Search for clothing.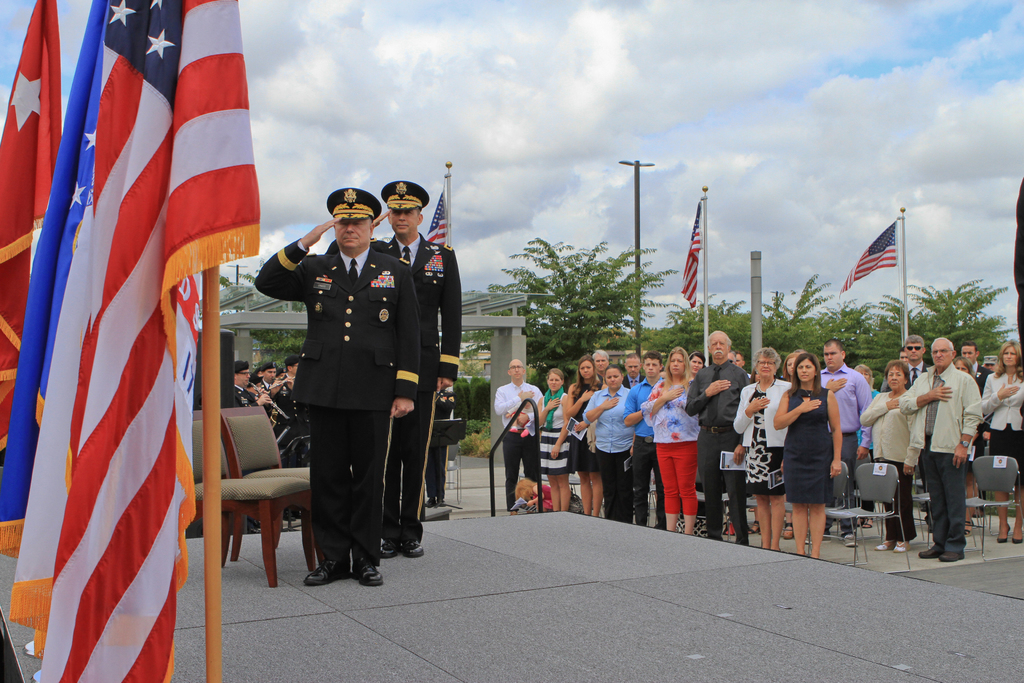
Found at [x1=227, y1=381, x2=254, y2=420].
